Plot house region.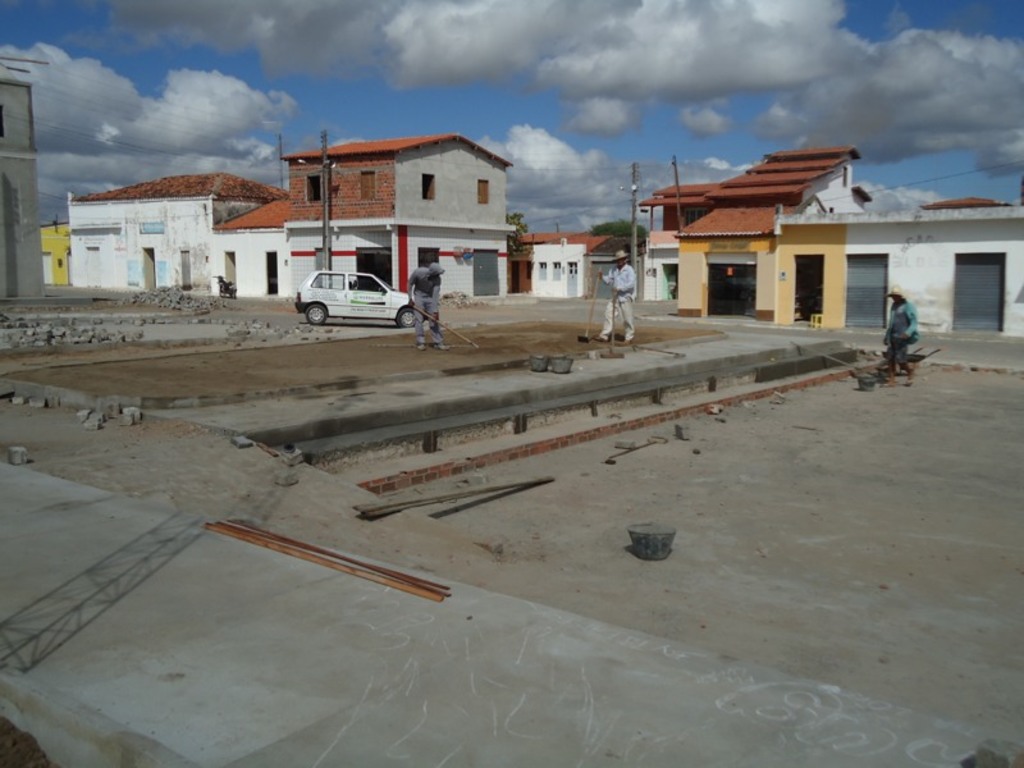
Plotted at <bbox>279, 119, 637, 307</bbox>.
